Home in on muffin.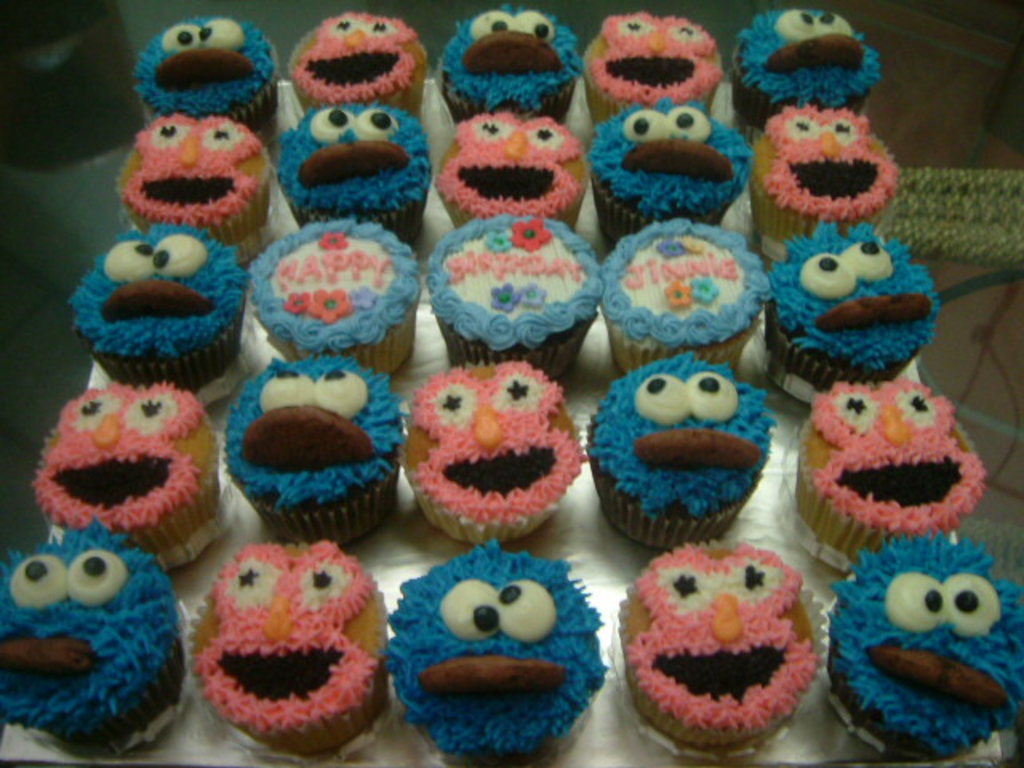
Homed in at box(437, 5, 582, 130).
